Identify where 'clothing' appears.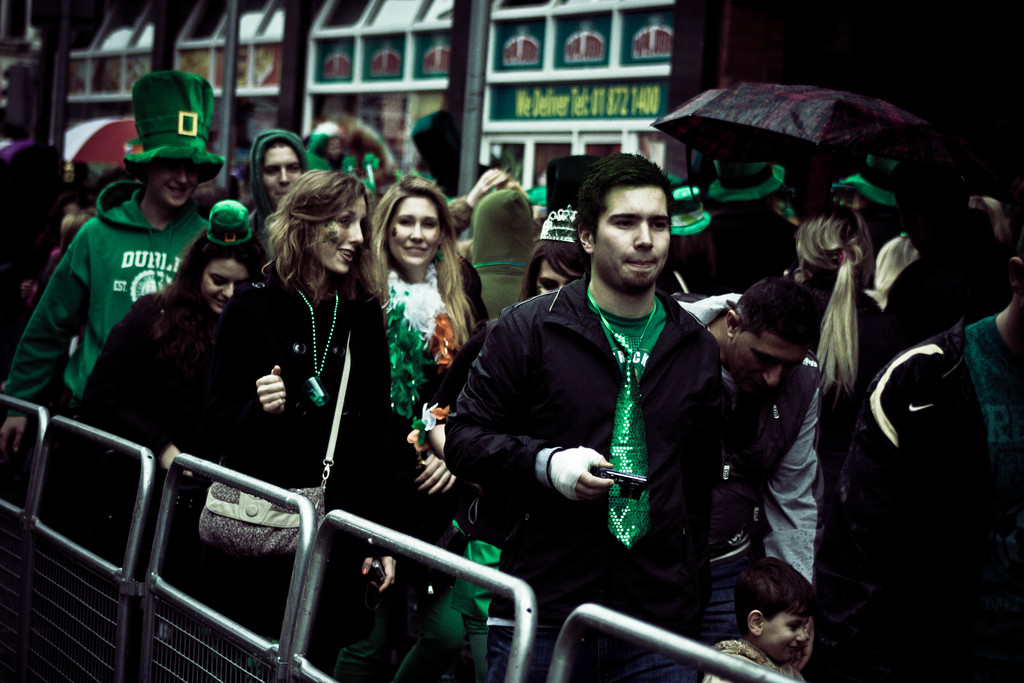
Appears at <bbox>340, 264, 470, 682</bbox>.
